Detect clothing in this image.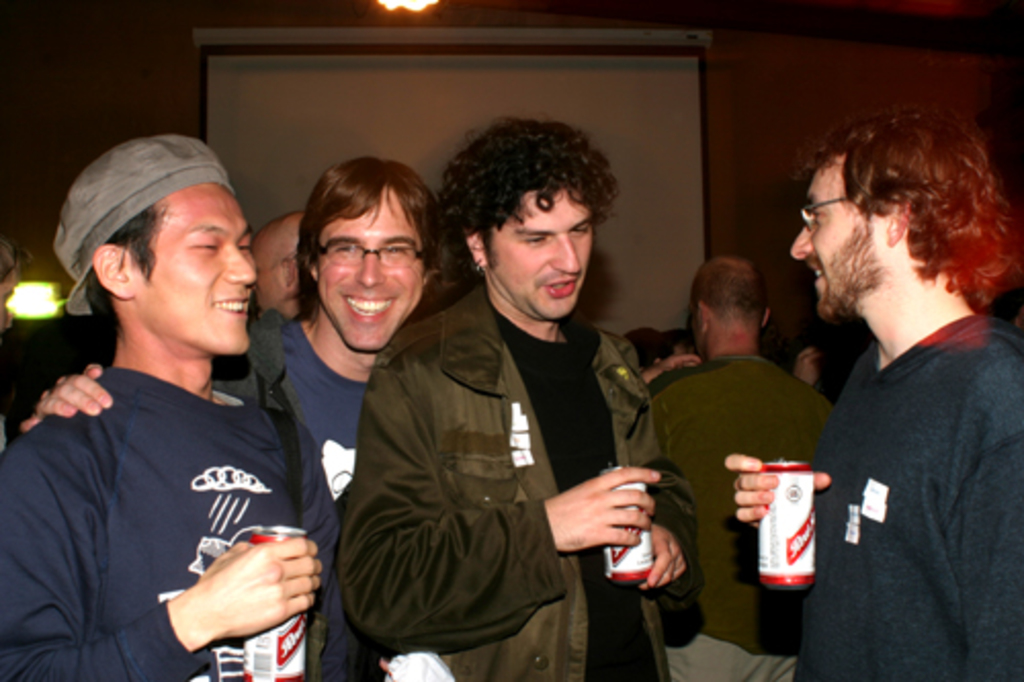
Detection: (16, 299, 328, 674).
